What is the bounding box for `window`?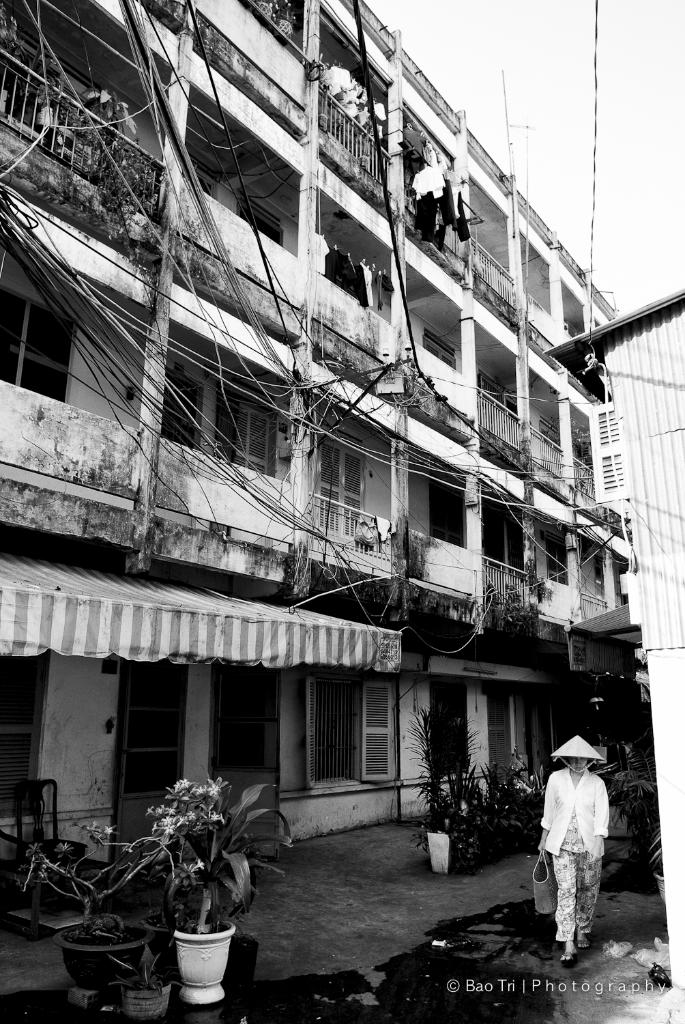
[0,283,79,413].
